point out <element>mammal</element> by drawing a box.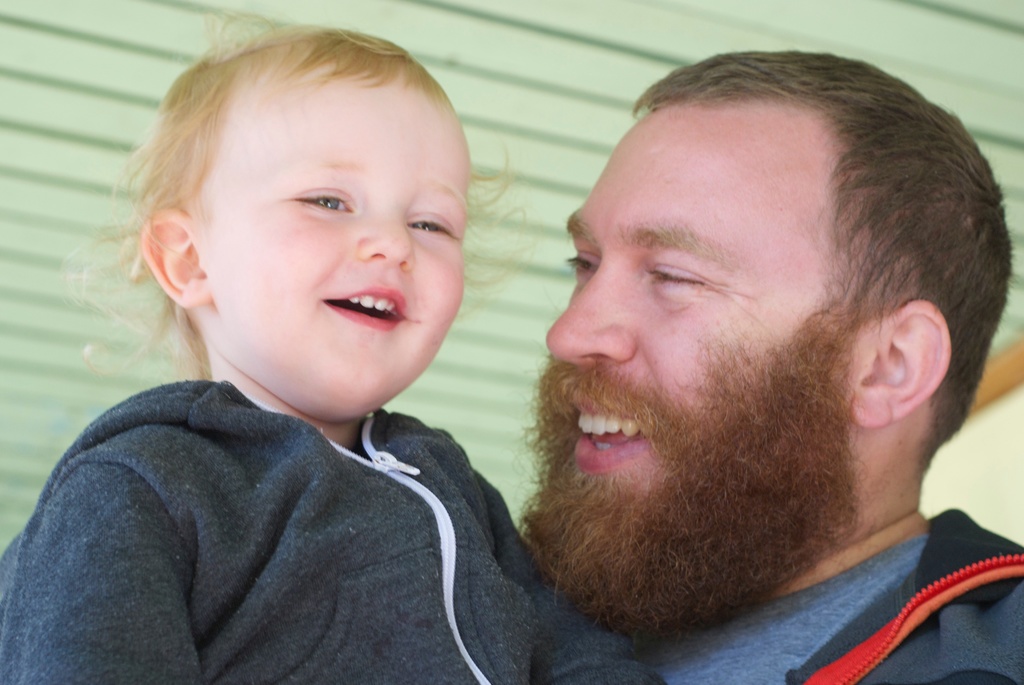
(left=12, top=19, right=573, bottom=663).
